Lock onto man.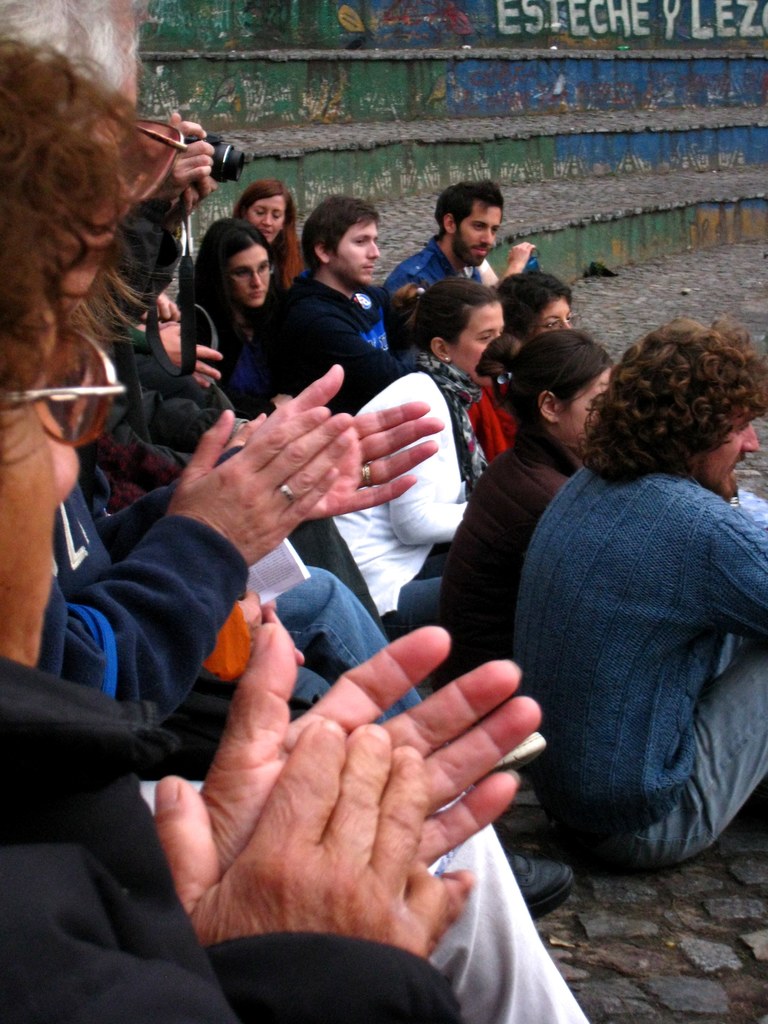
Locked: select_region(482, 307, 767, 891).
